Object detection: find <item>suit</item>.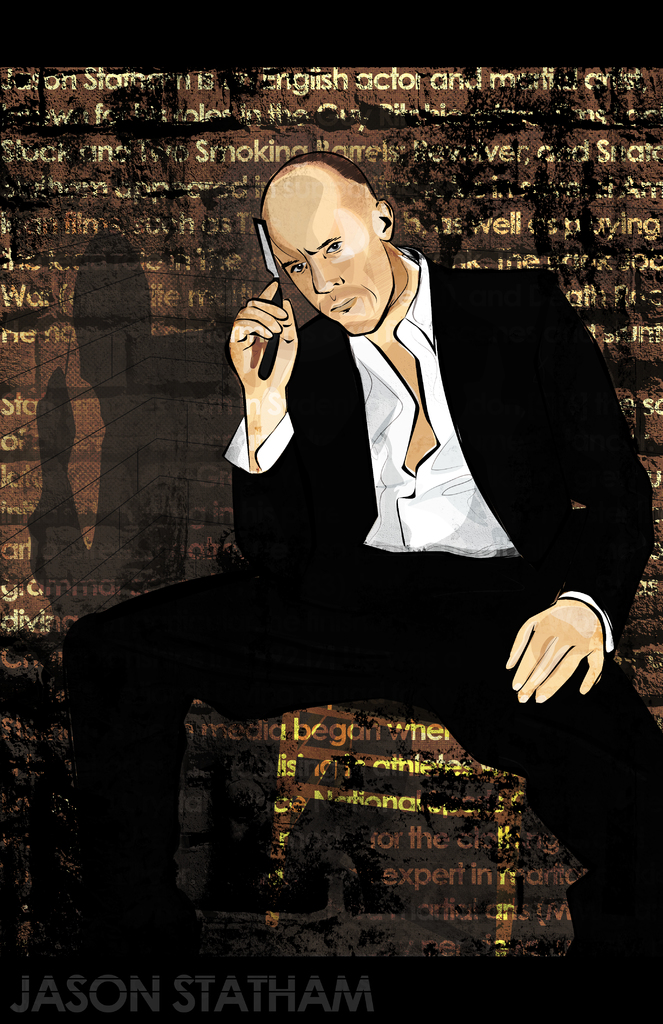
l=63, t=238, r=629, b=981.
